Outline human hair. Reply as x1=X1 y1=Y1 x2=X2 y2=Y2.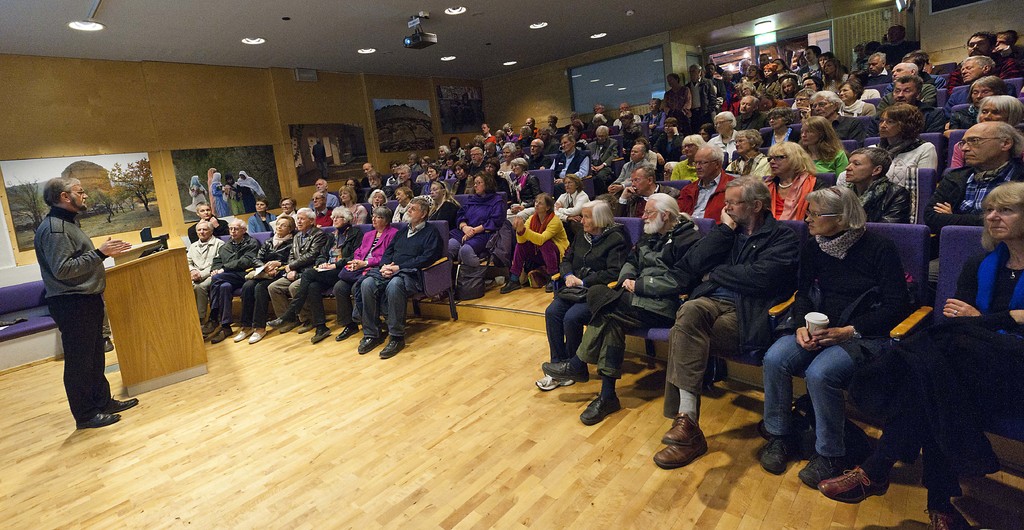
x1=970 y1=29 x2=998 y2=47.
